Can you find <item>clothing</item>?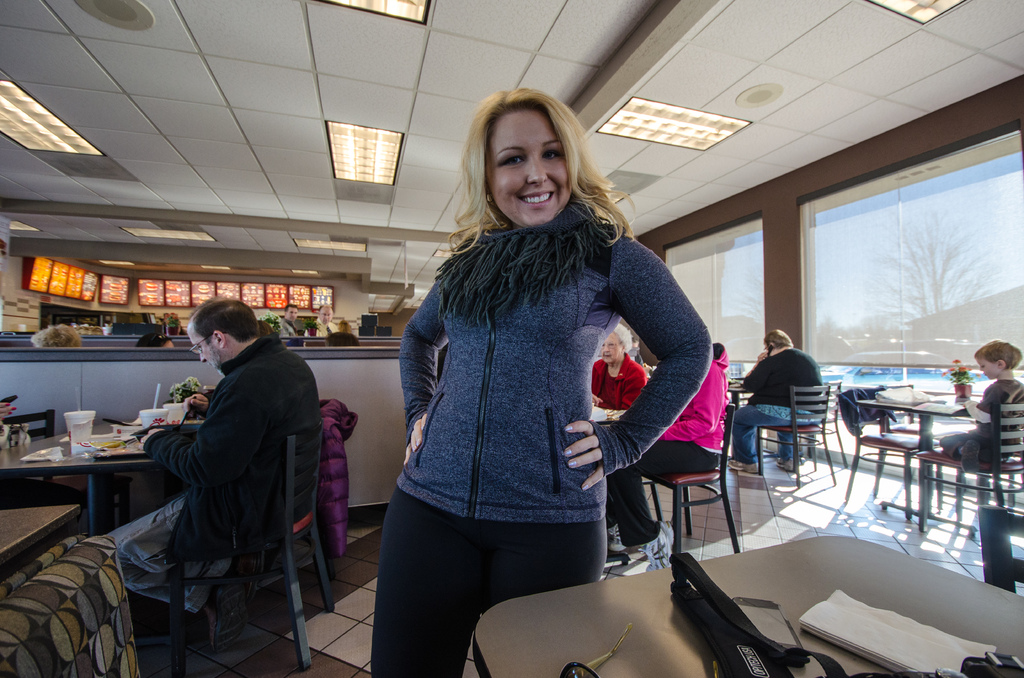
Yes, bounding box: pyautogui.locateOnScreen(276, 318, 308, 344).
